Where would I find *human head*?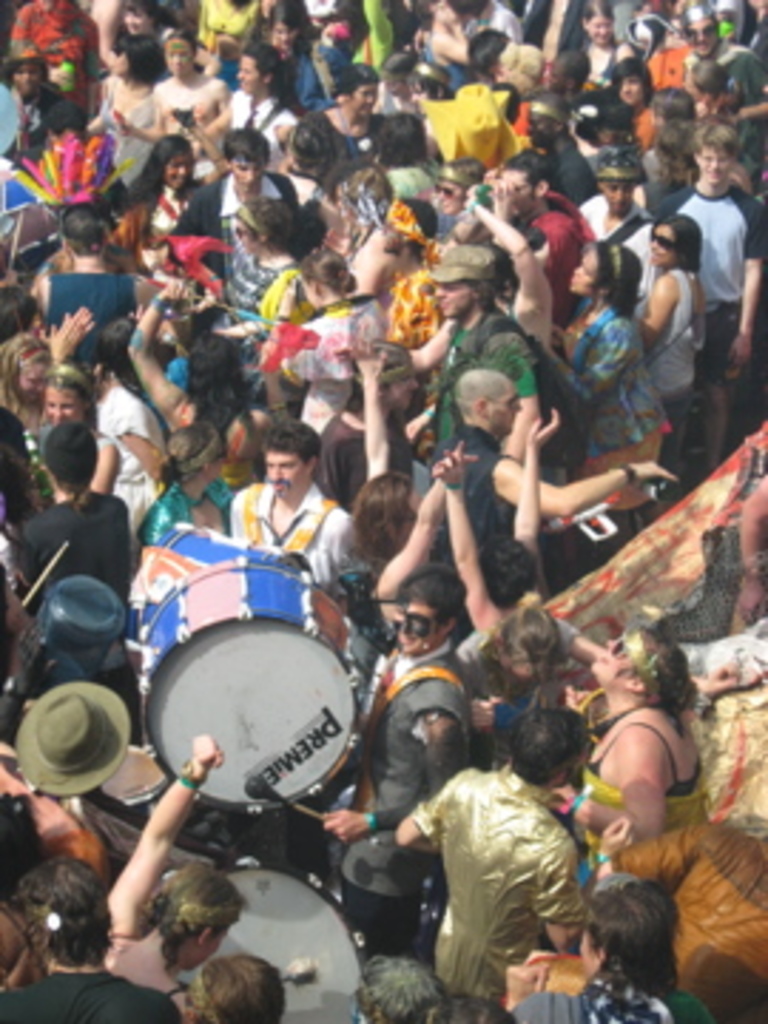
At {"left": 327, "top": 57, "right": 378, "bottom": 119}.
